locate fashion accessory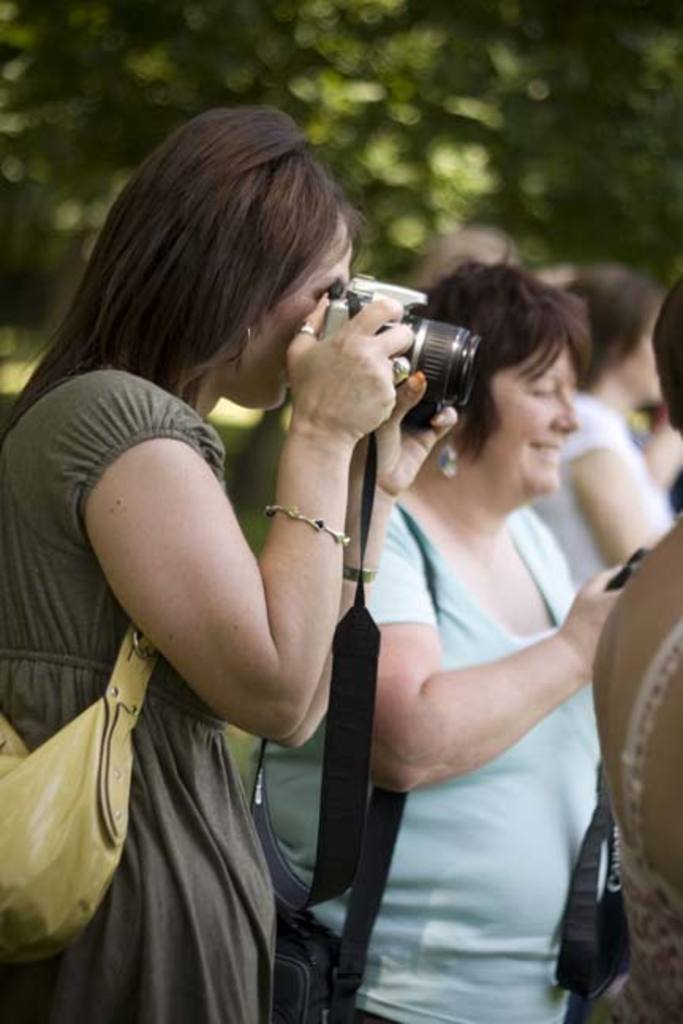
locate(274, 503, 440, 1022)
